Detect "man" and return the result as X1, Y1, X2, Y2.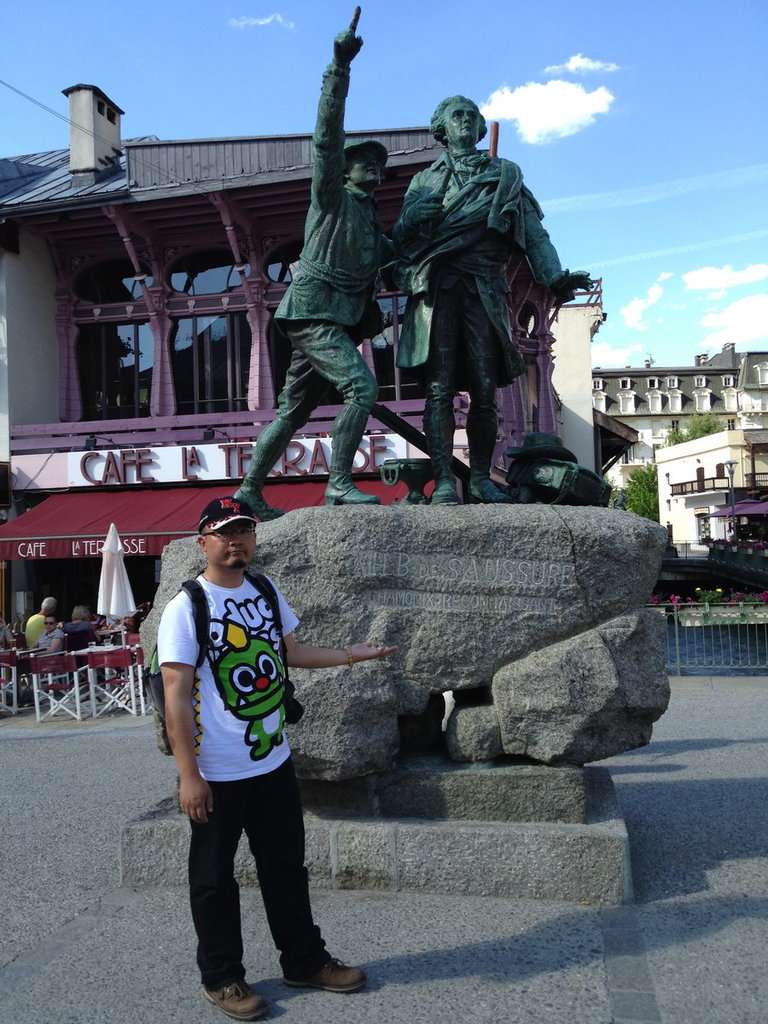
149, 500, 371, 1002.
